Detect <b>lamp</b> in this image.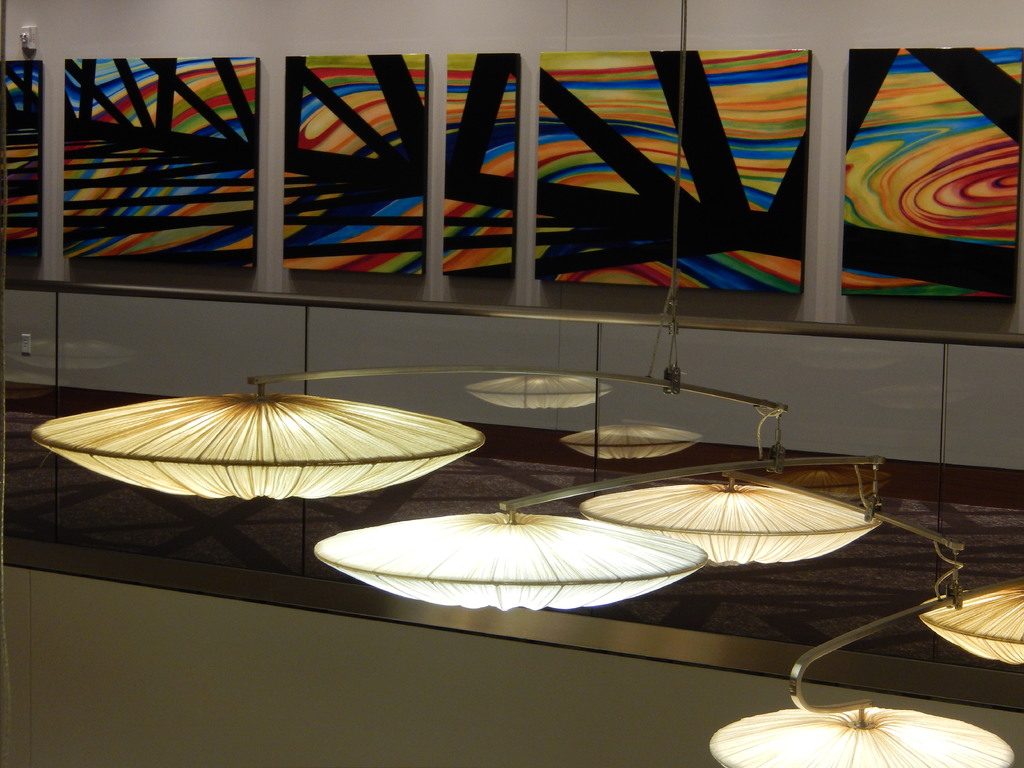
Detection: <region>465, 369, 612, 412</region>.
